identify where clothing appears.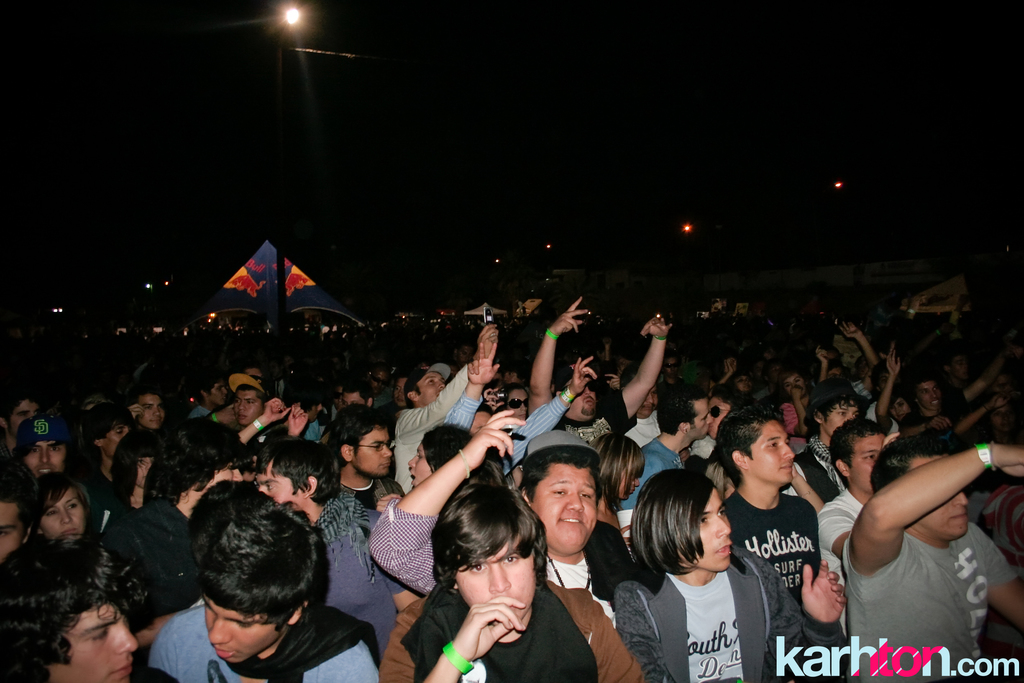
Appears at (455,390,563,469).
